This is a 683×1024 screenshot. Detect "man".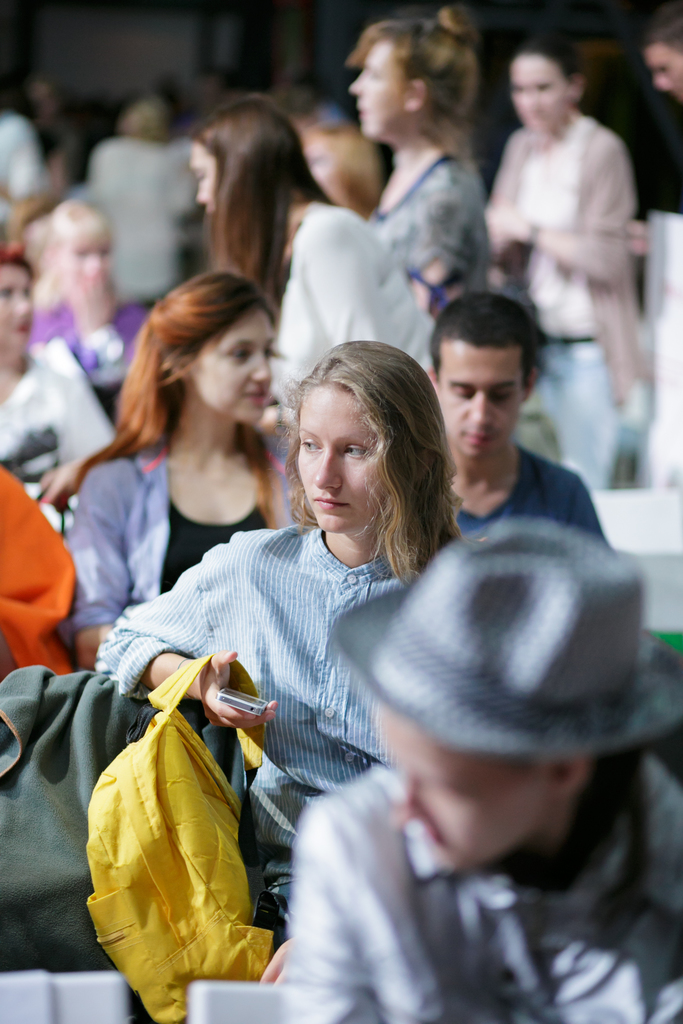
<box>424,285,615,547</box>.
